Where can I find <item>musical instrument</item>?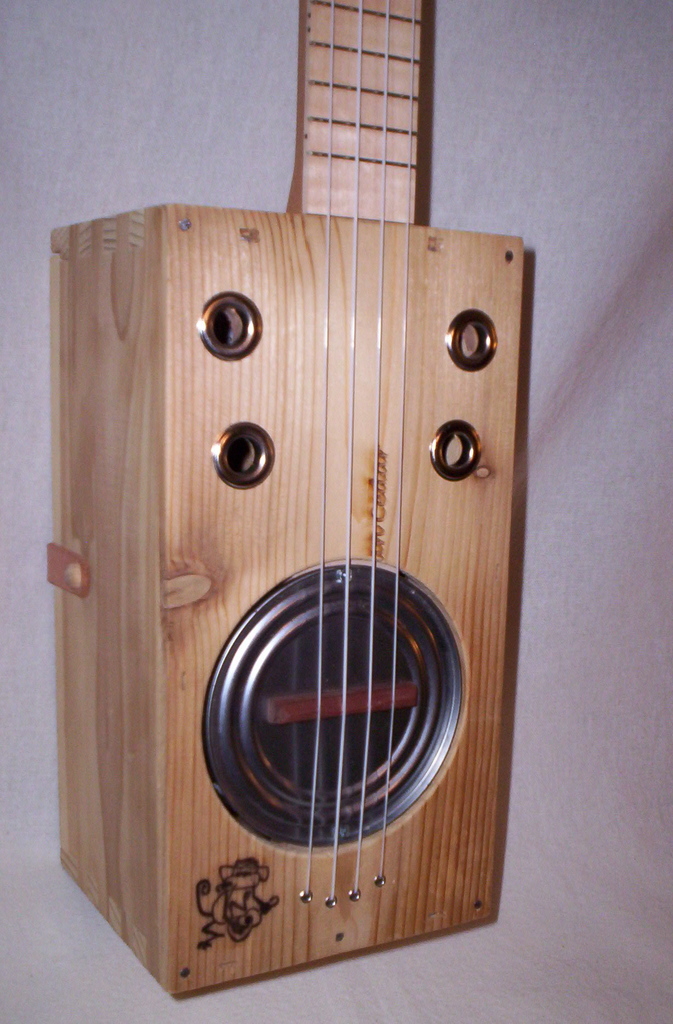
You can find it at select_region(73, 188, 523, 993).
